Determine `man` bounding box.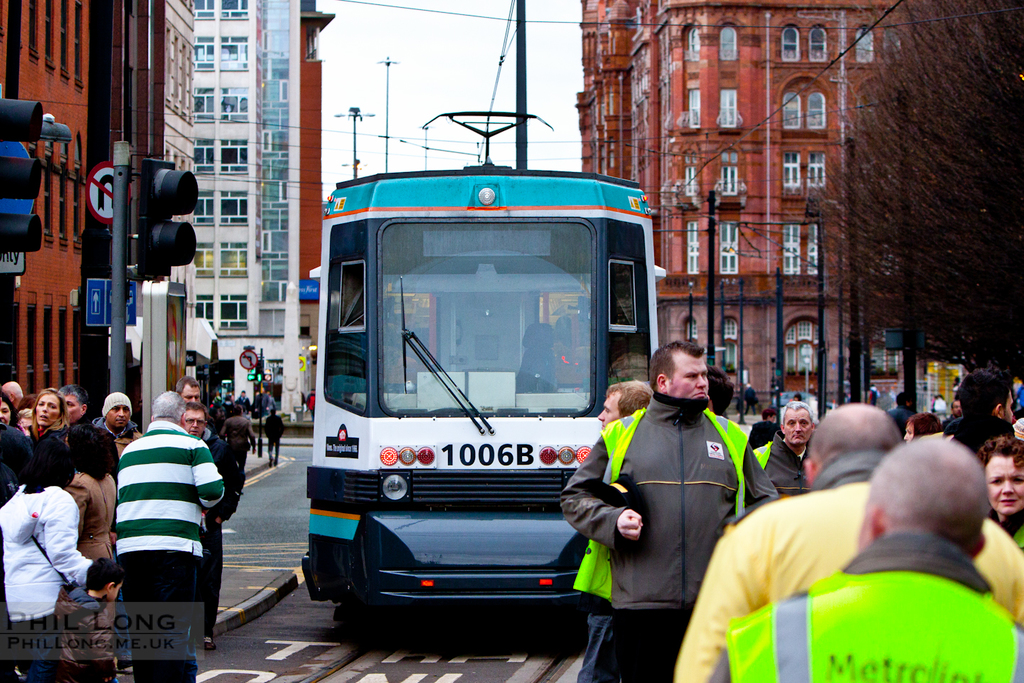
Determined: box(95, 393, 149, 457).
